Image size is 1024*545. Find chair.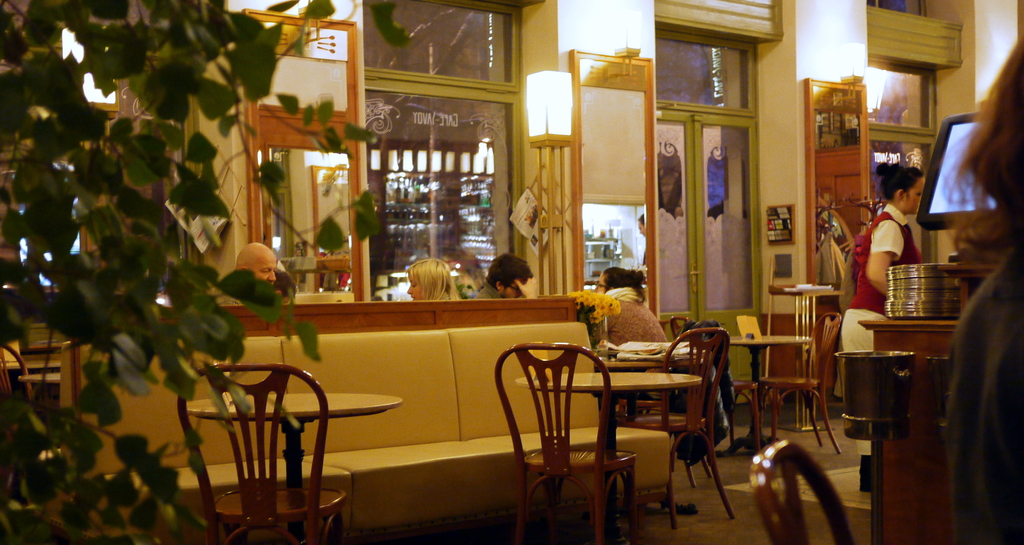
[x1=0, y1=345, x2=65, y2=544].
